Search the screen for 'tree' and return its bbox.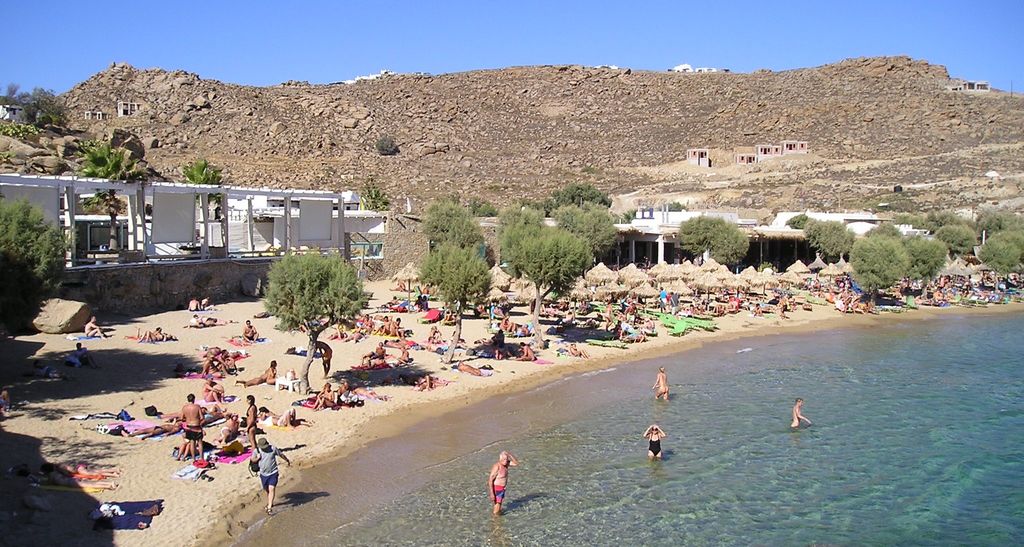
Found: bbox=(548, 202, 626, 295).
